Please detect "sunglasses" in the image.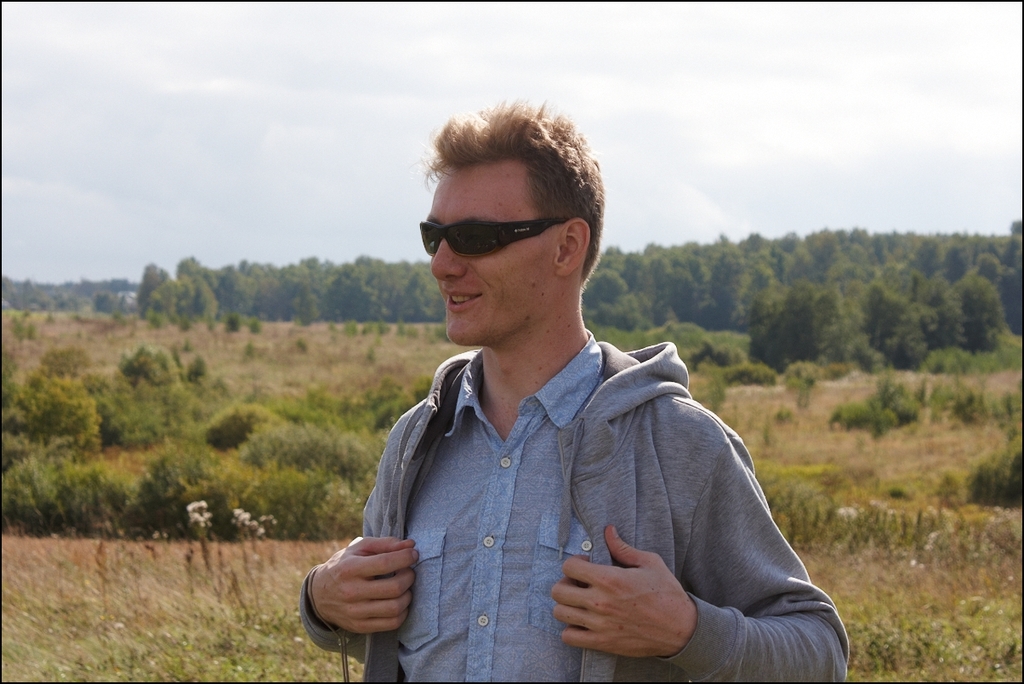
410:215:581:263.
